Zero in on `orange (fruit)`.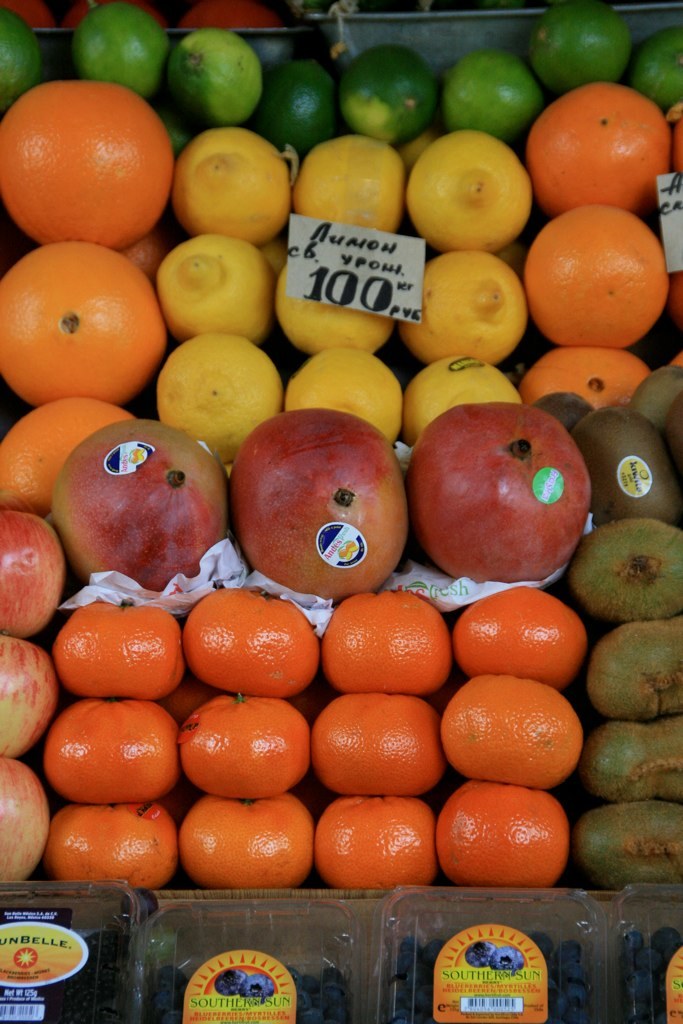
Zeroed in: (0,399,133,516).
